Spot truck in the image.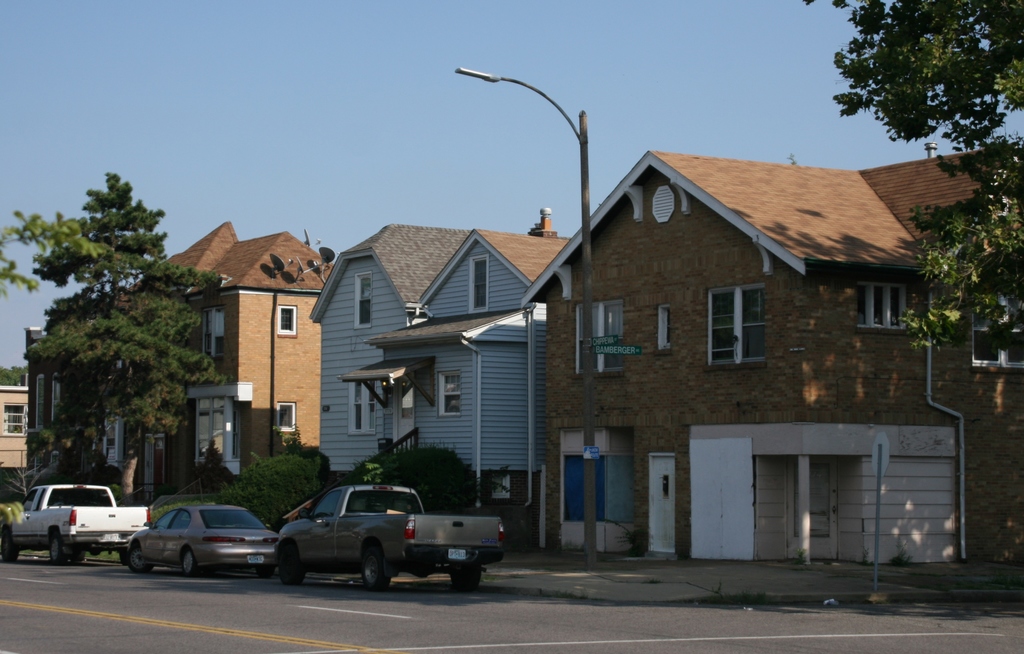
truck found at bbox=(252, 484, 476, 598).
